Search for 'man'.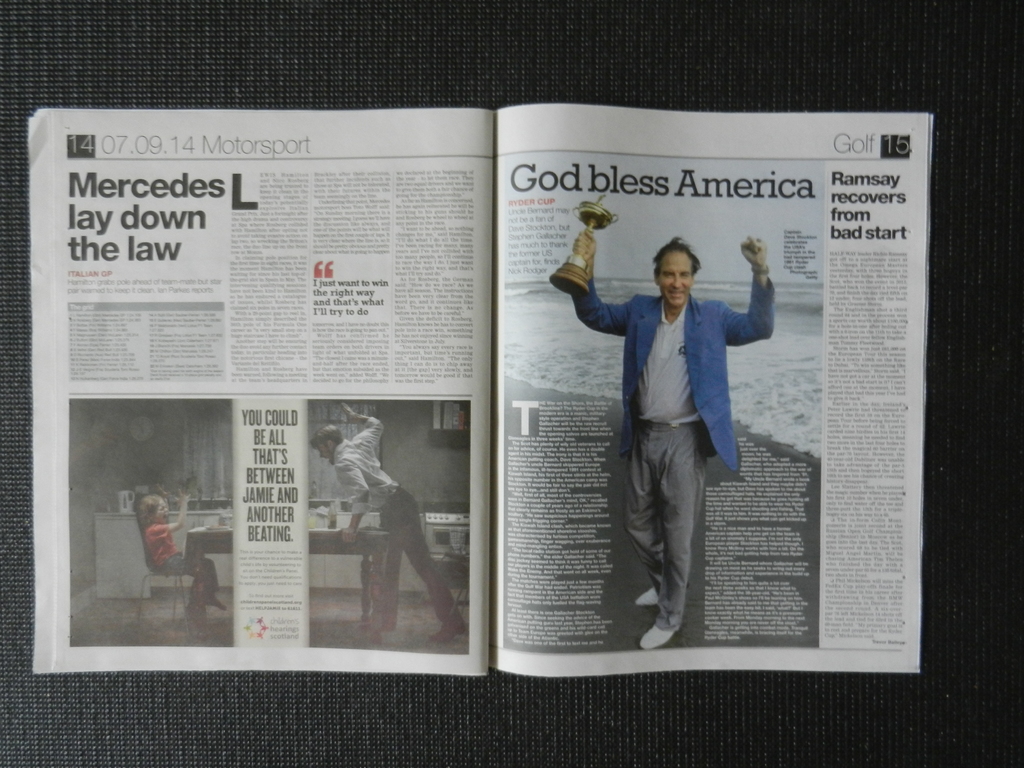
Found at select_region(310, 401, 471, 654).
